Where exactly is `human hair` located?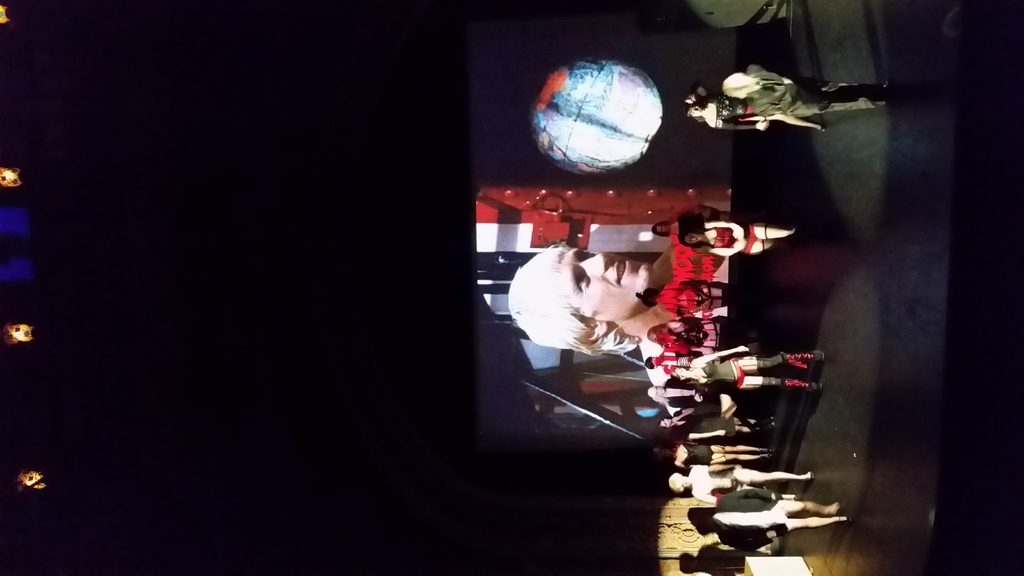
Its bounding box is box=[687, 102, 704, 123].
